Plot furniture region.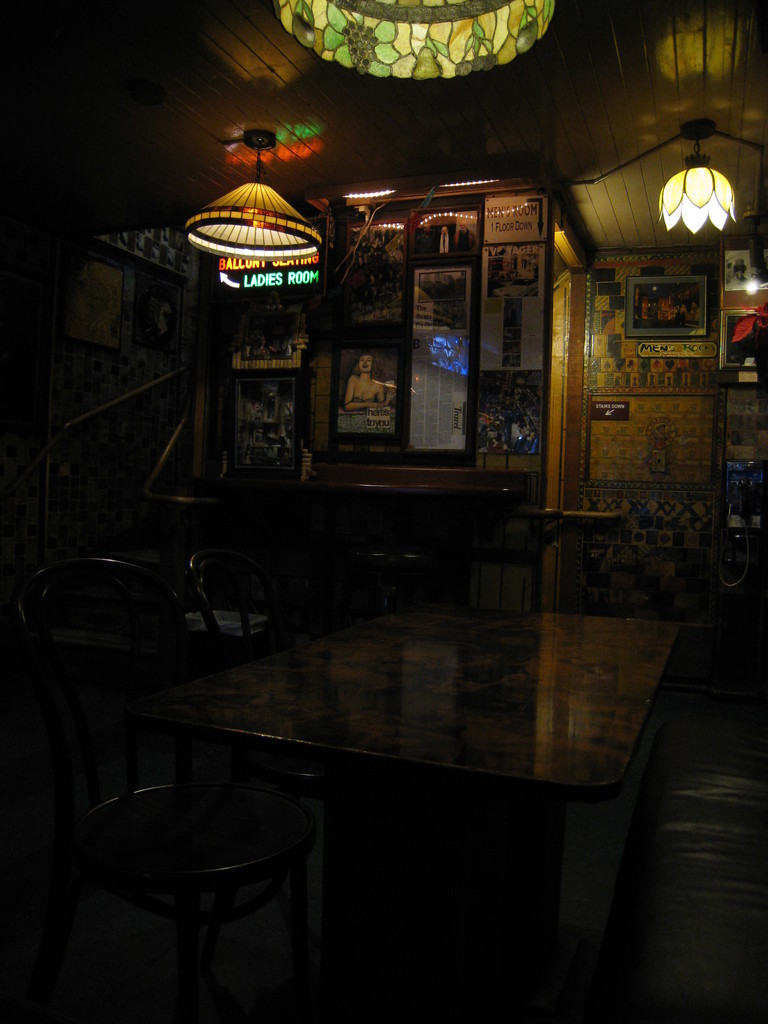
Plotted at (x1=128, y1=603, x2=683, y2=1023).
